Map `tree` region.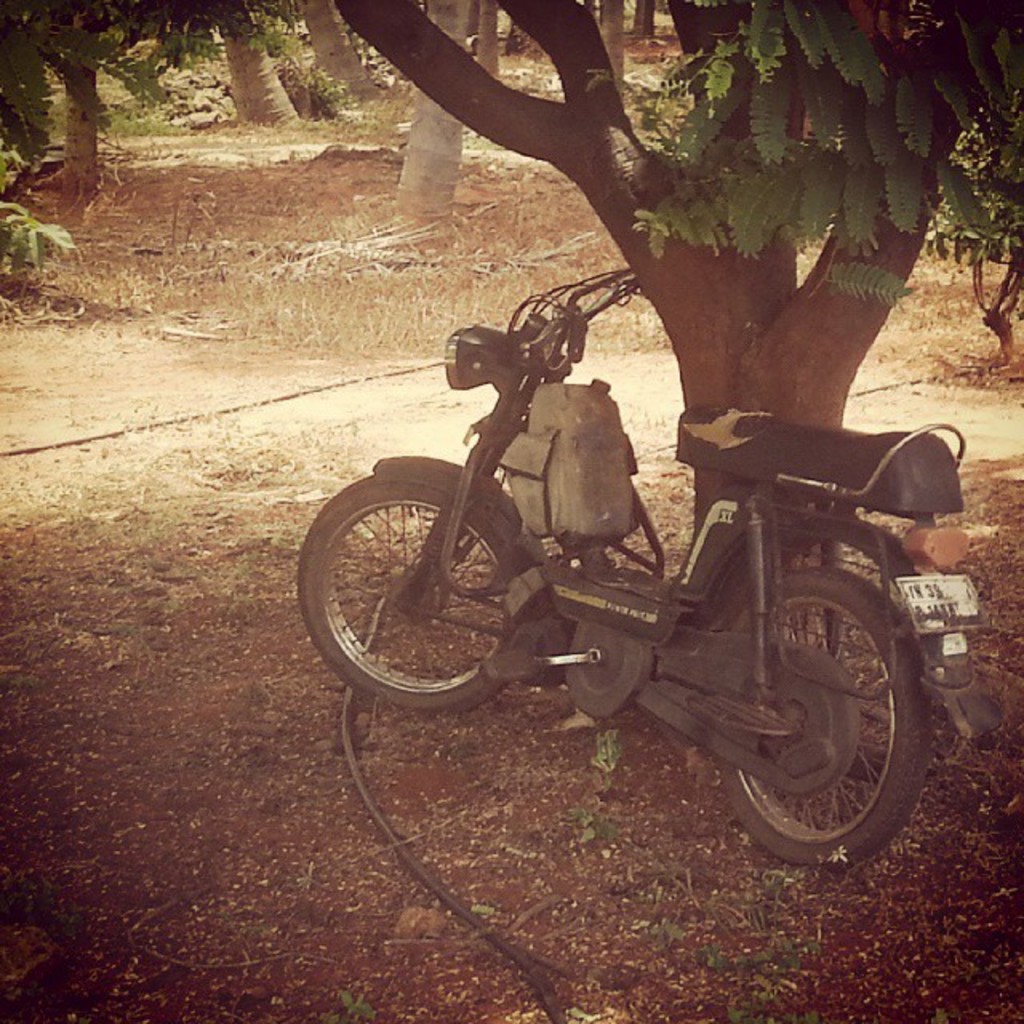
Mapped to rect(219, 11, 298, 120).
